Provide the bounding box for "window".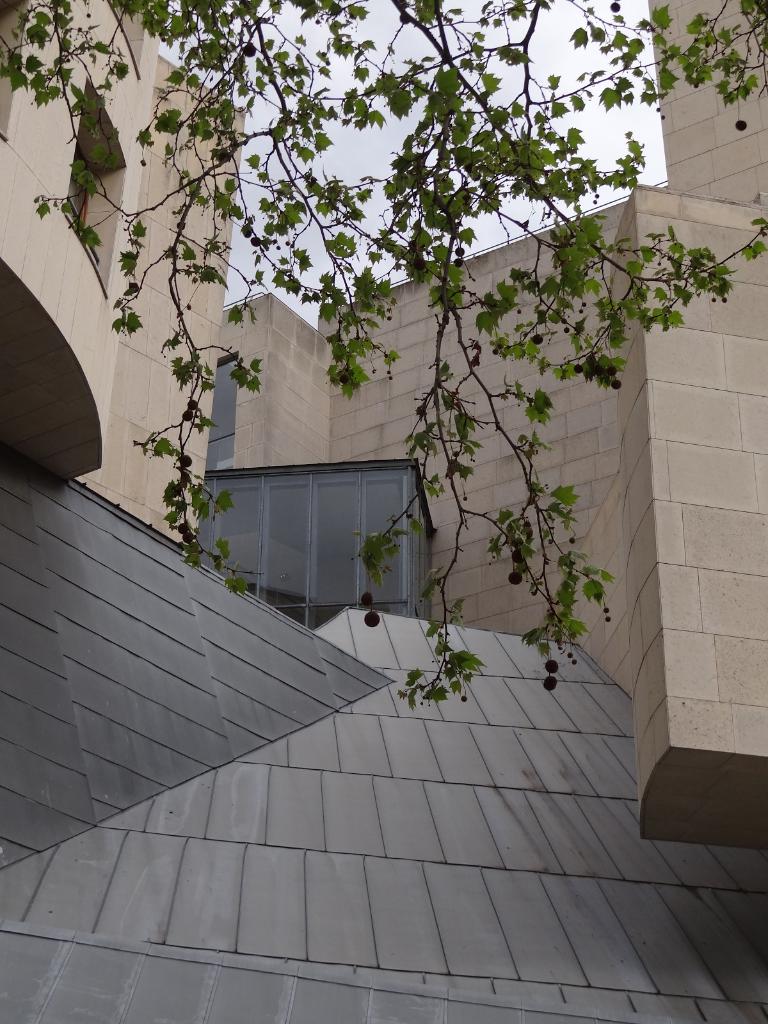
bbox=[220, 431, 420, 591].
